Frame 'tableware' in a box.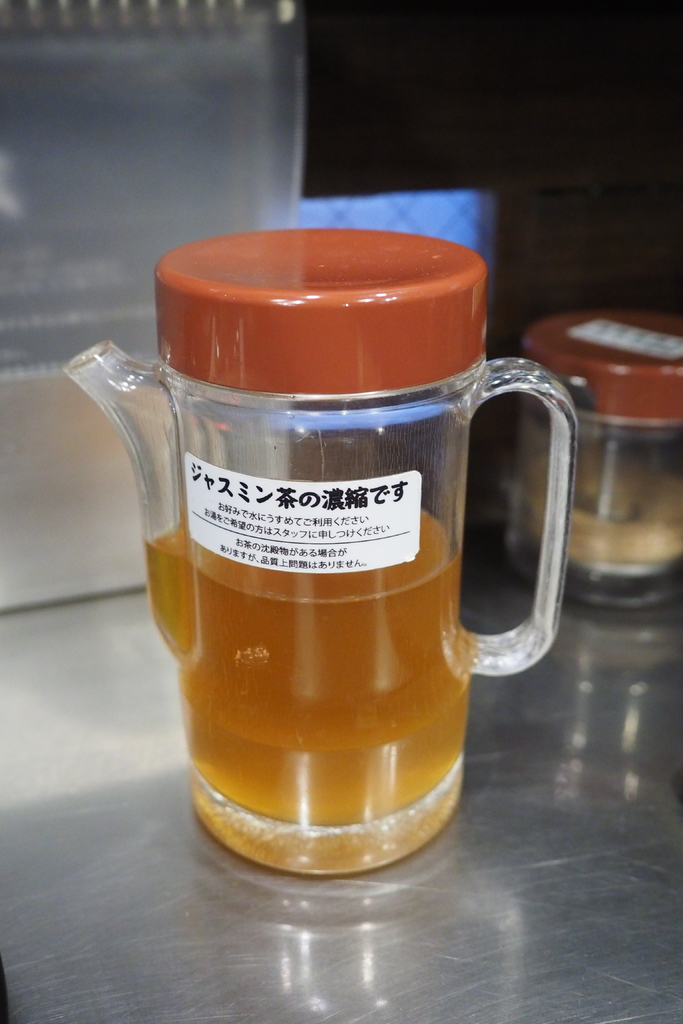
bbox(77, 225, 556, 870).
